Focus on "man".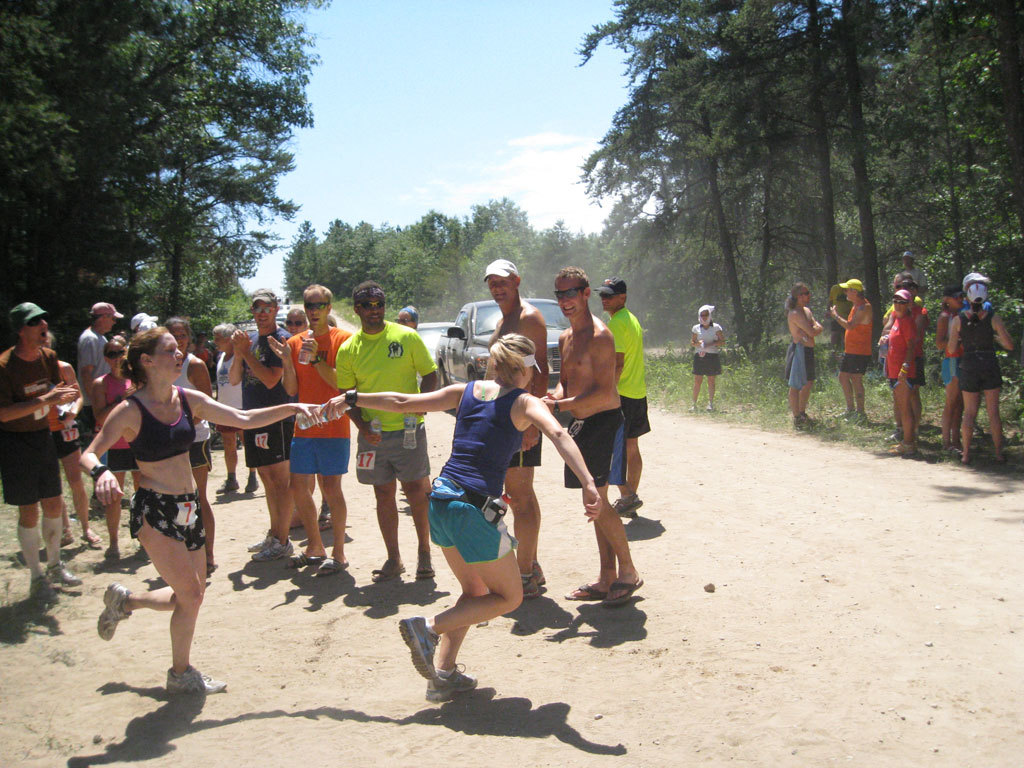
Focused at region(76, 297, 124, 455).
